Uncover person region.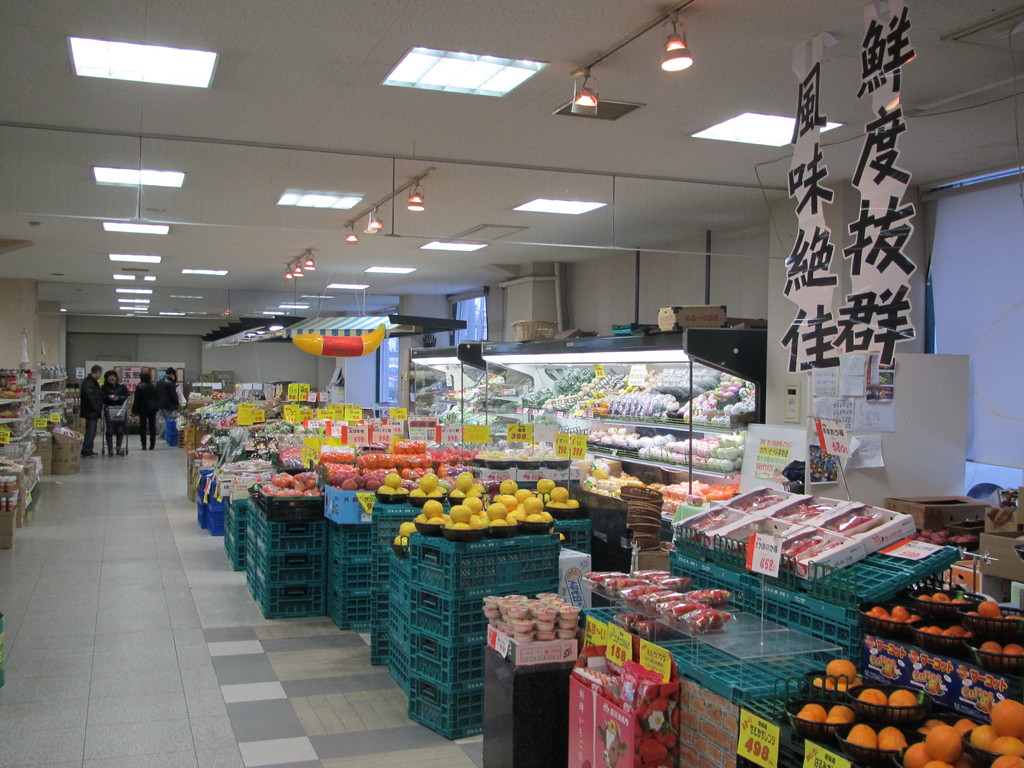
Uncovered: locate(154, 365, 184, 419).
